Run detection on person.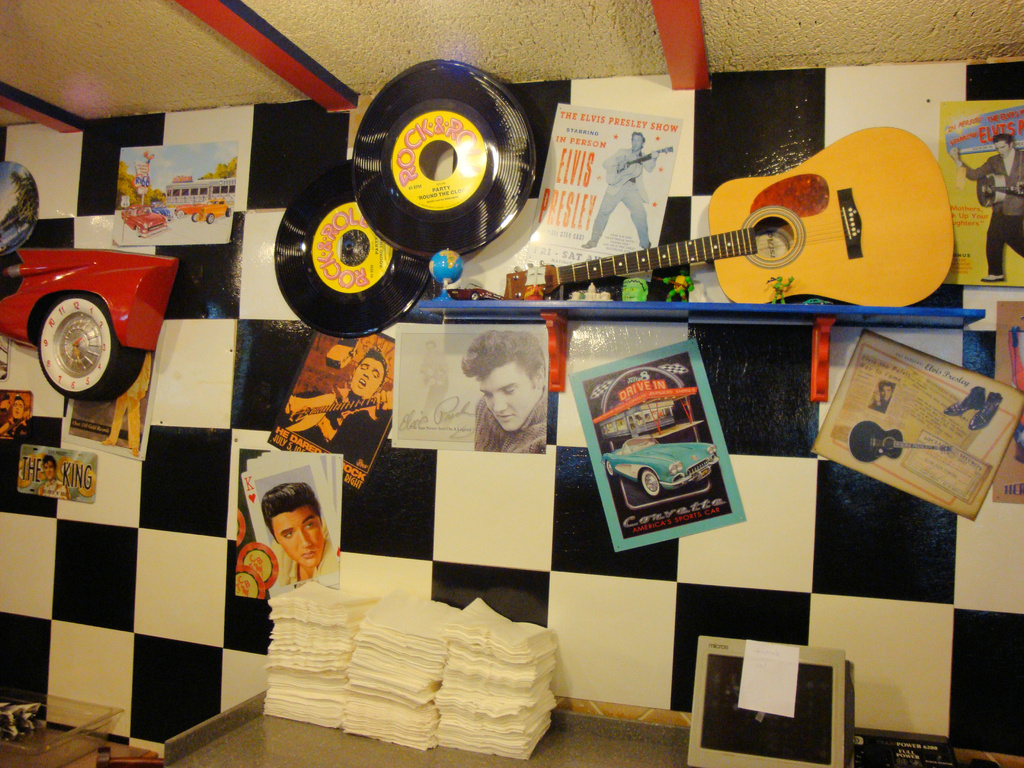
Result: pyautogui.locateOnScreen(262, 482, 335, 588).
